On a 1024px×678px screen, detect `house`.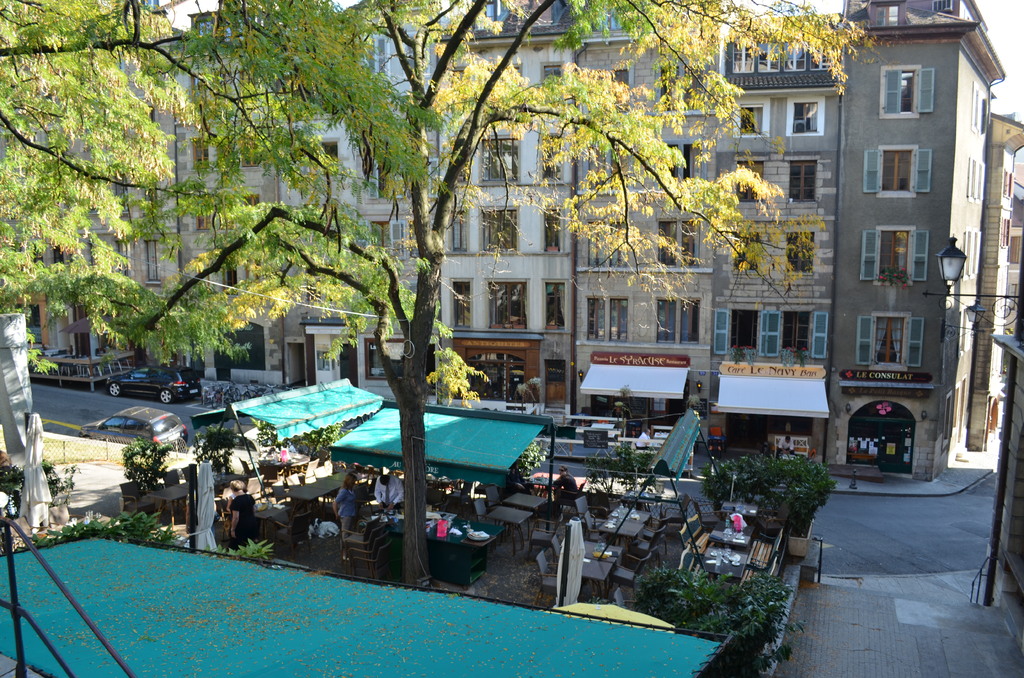
(x1=847, y1=0, x2=998, y2=483).
